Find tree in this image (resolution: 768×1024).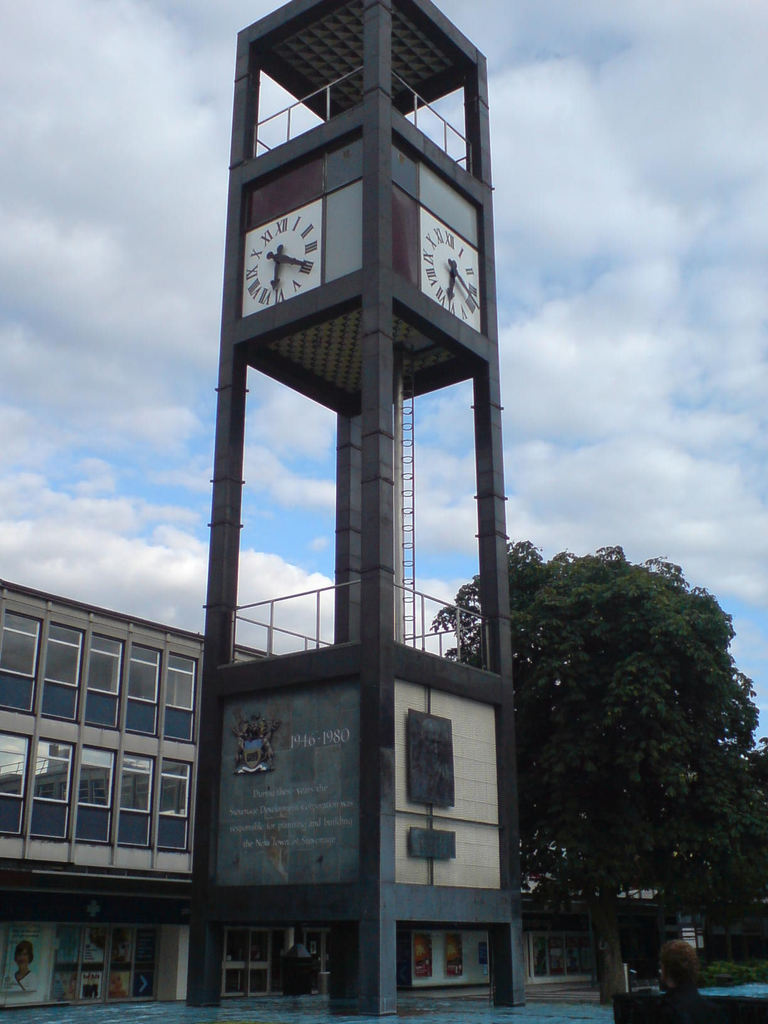
663, 748, 767, 982.
